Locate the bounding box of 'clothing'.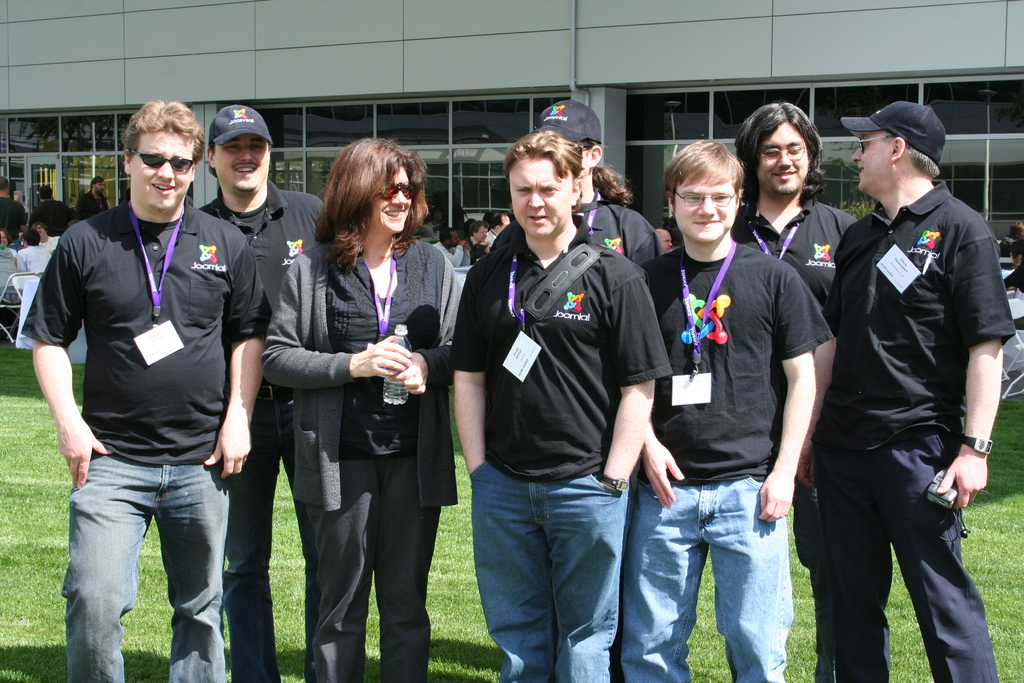
Bounding box: 71:185:112:220.
